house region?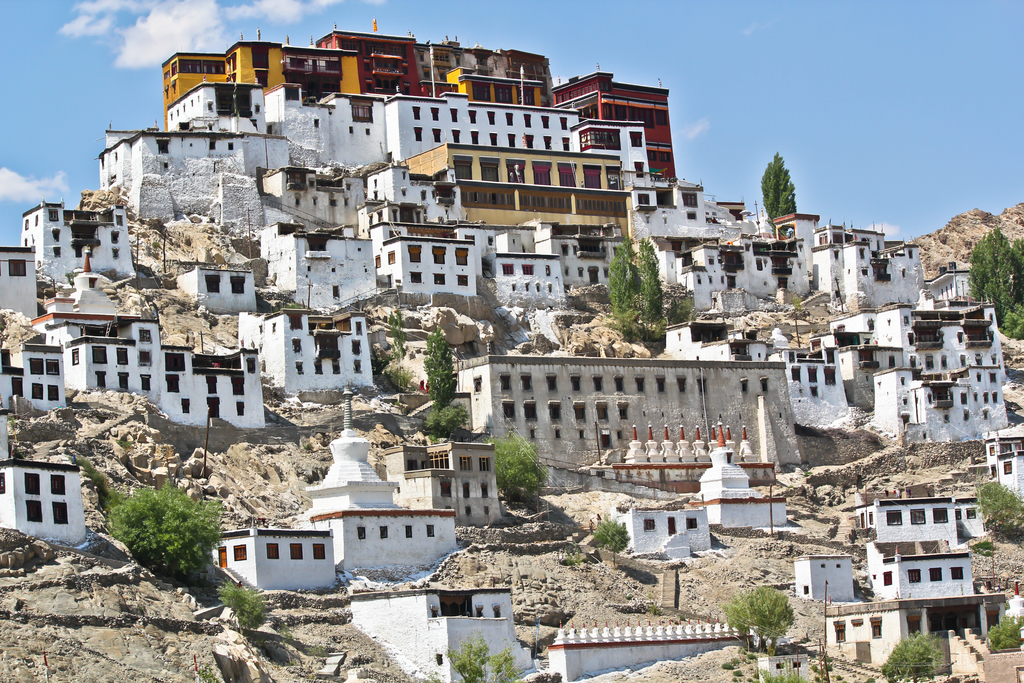
(612,504,707,559)
